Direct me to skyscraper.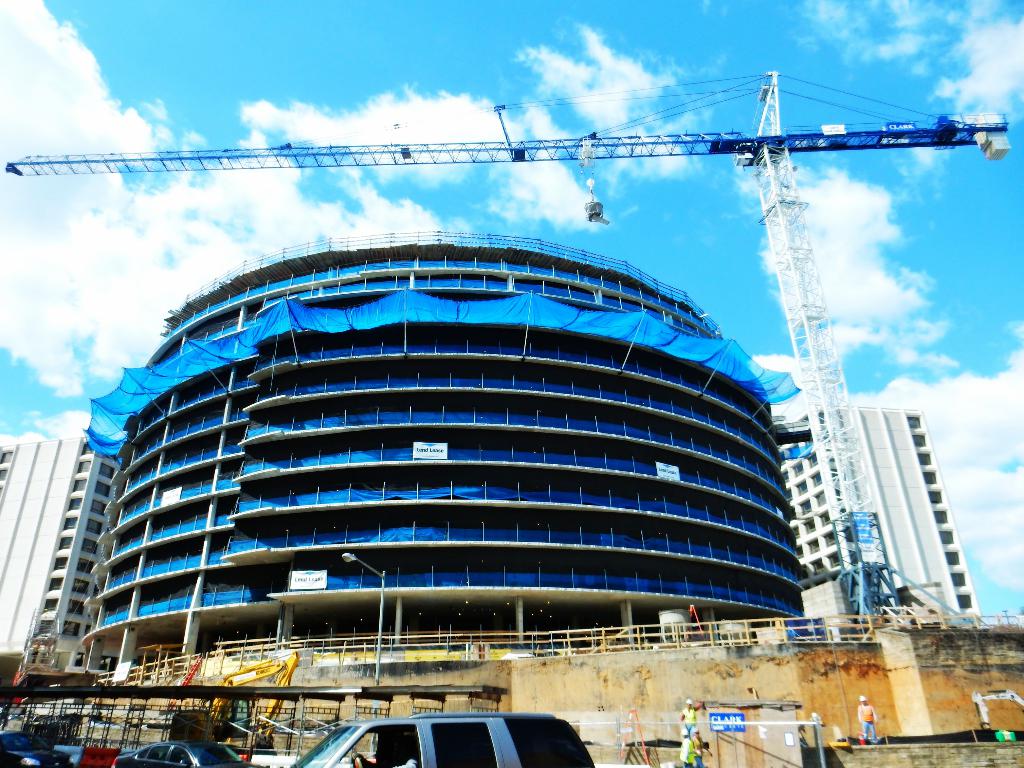
Direction: {"x1": 0, "y1": 433, "x2": 124, "y2": 682}.
